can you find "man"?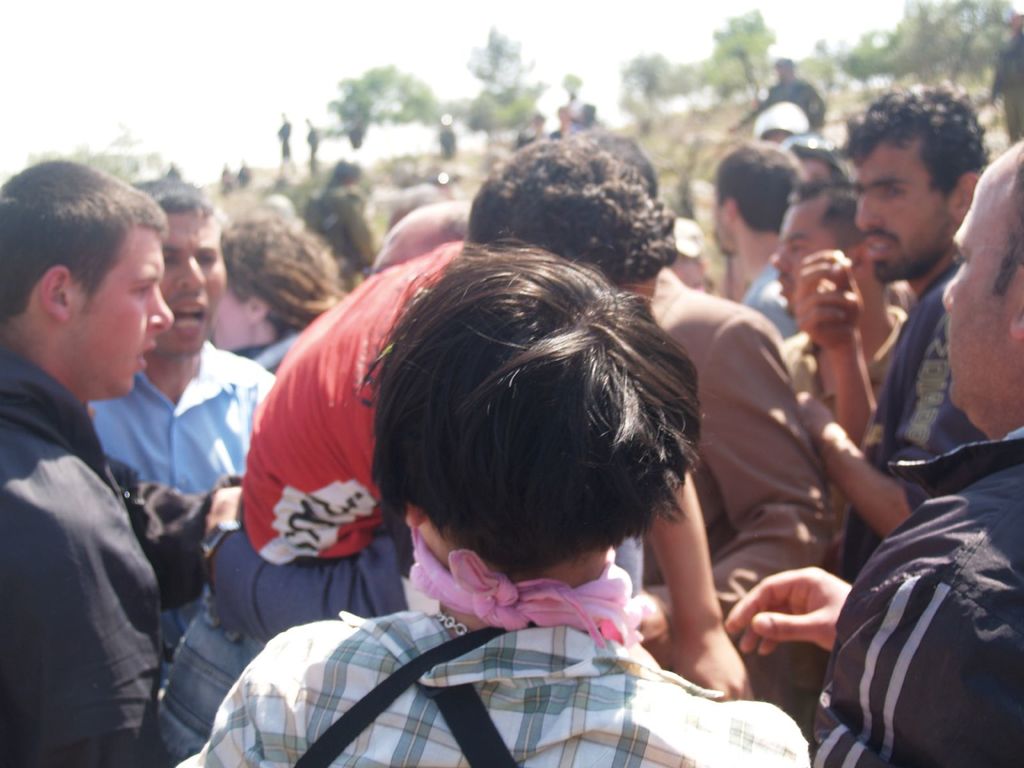
Yes, bounding box: 467,136,836,767.
